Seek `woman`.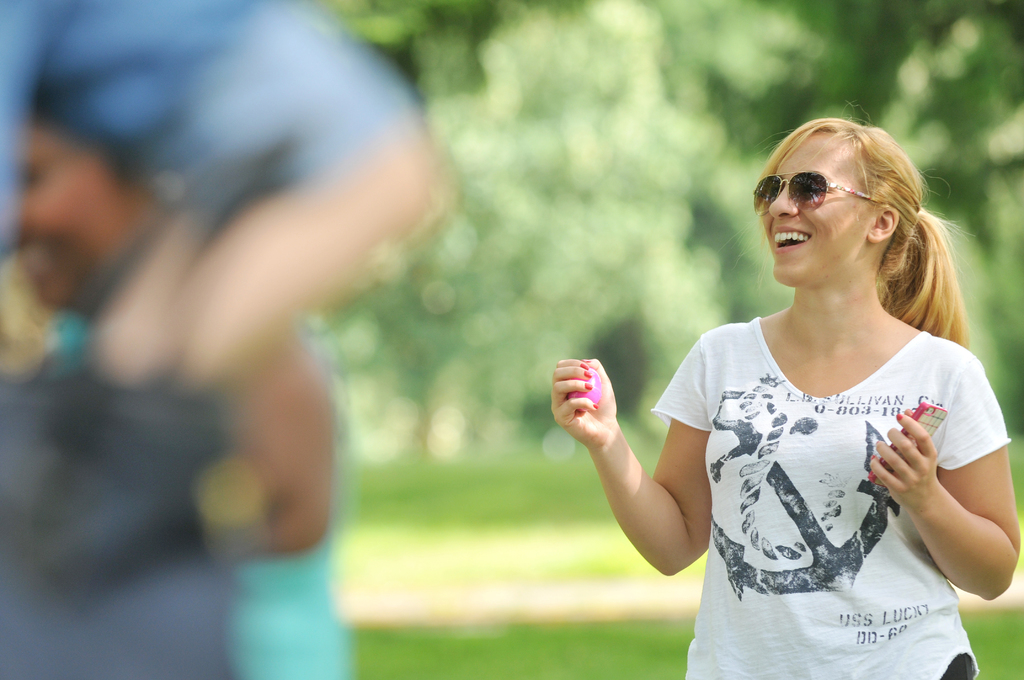
{"x1": 644, "y1": 103, "x2": 1005, "y2": 660}.
